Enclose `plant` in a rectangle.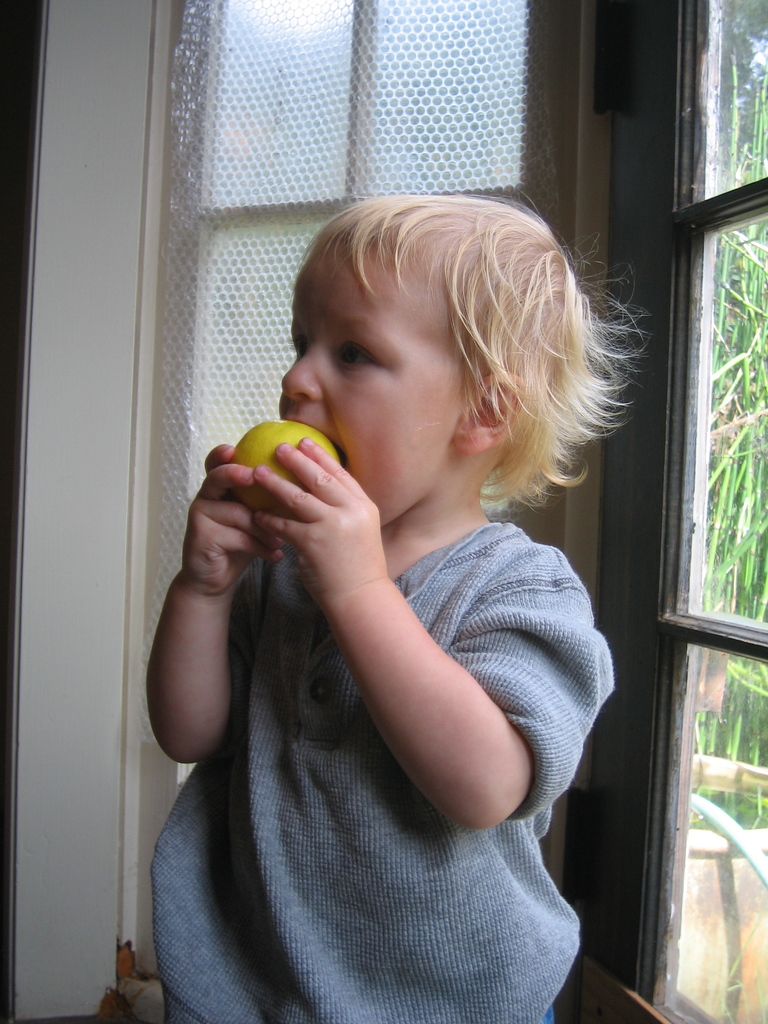
679, 45, 767, 834.
